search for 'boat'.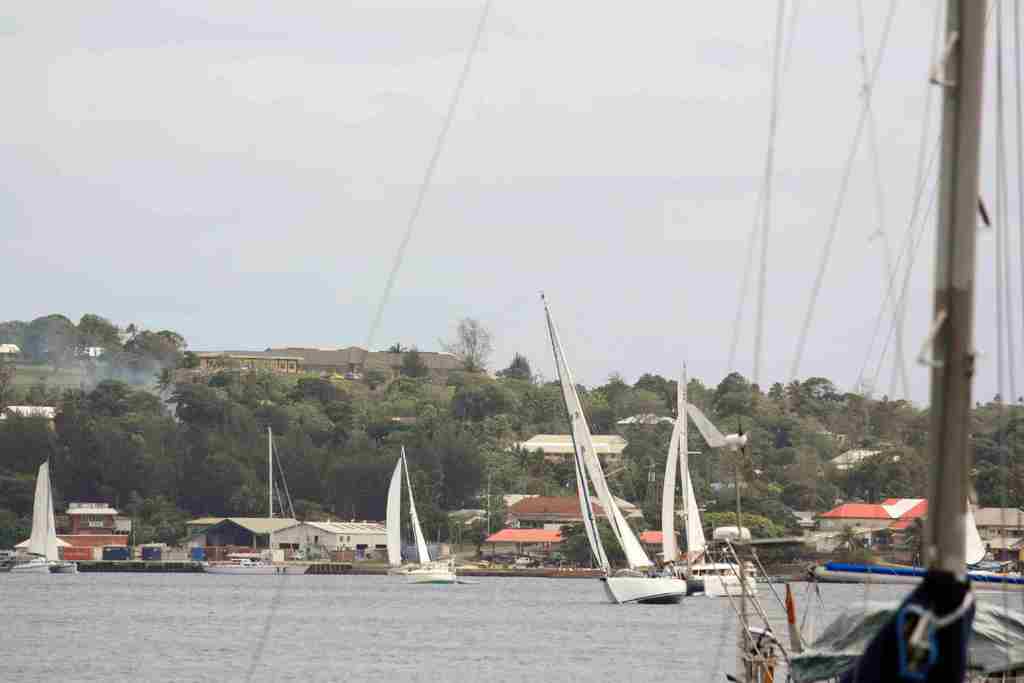
Found at crop(884, 469, 994, 602).
